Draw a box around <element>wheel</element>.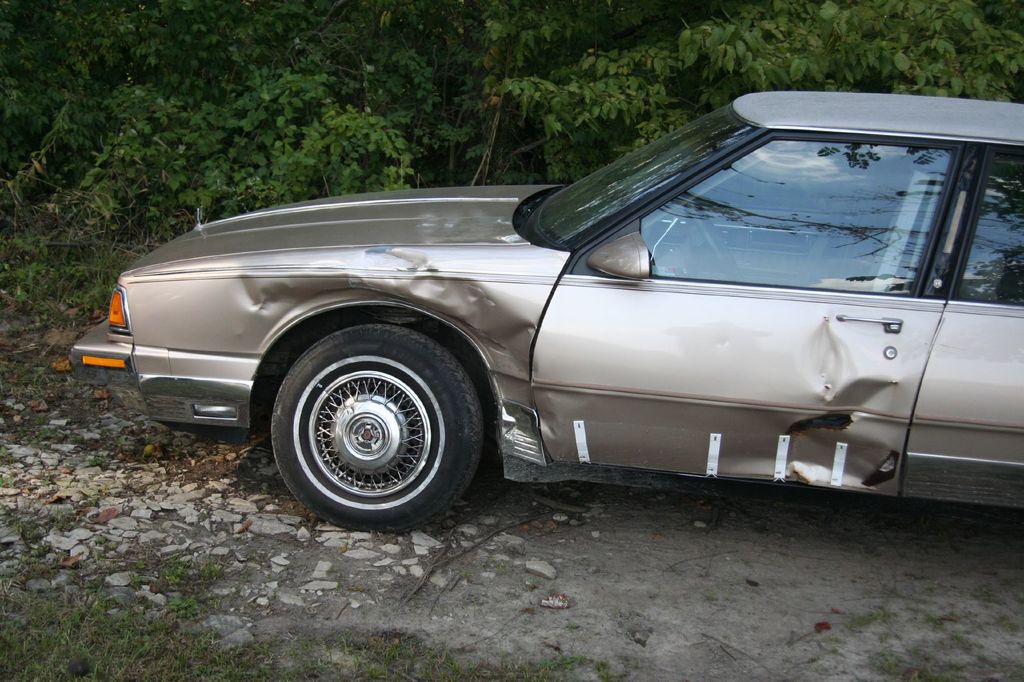
[left=262, top=338, right=479, bottom=529].
